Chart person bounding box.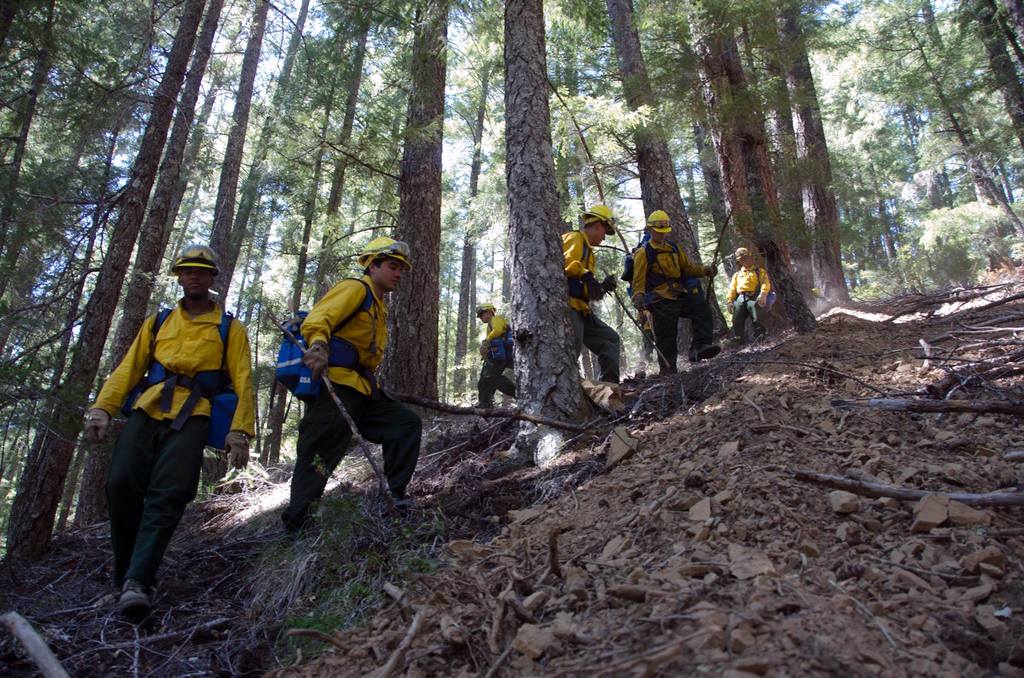
Charted: [left=557, top=205, right=623, bottom=380].
